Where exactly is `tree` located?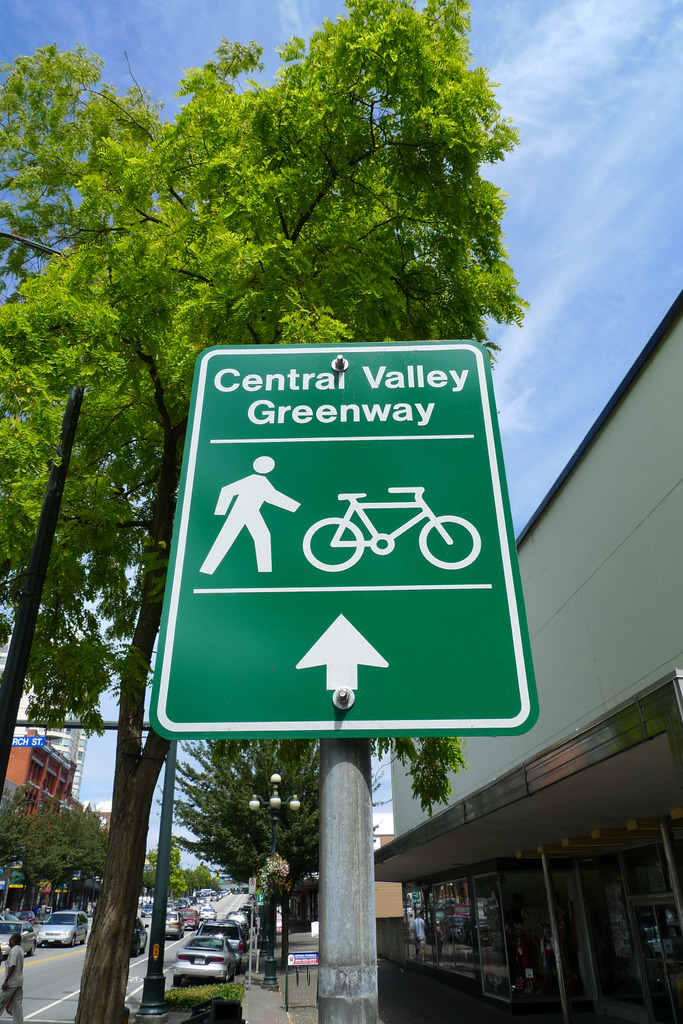
Its bounding box is left=73, top=0, right=521, bottom=1023.
